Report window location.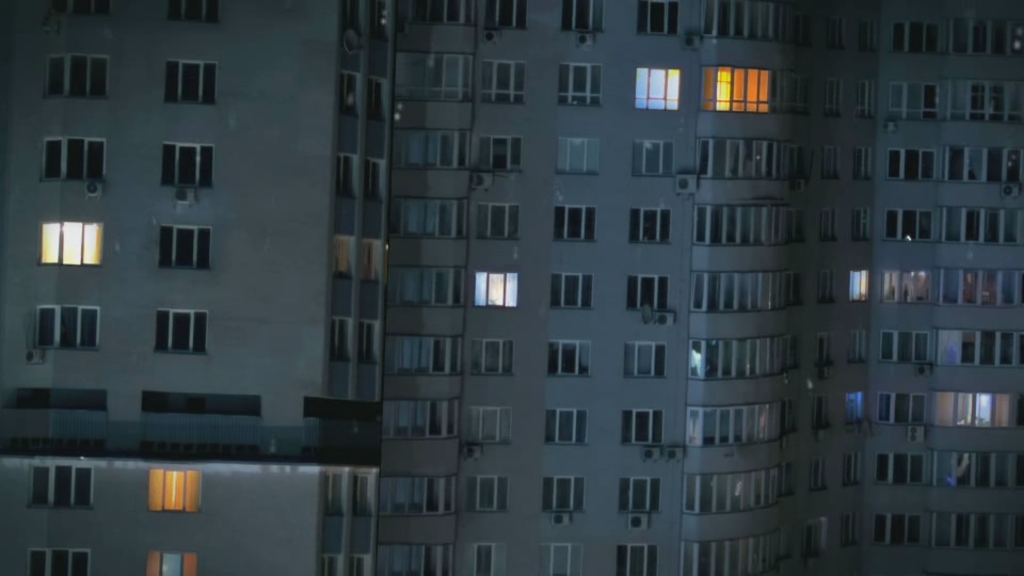
Report: x1=551 y1=206 x2=589 y2=239.
